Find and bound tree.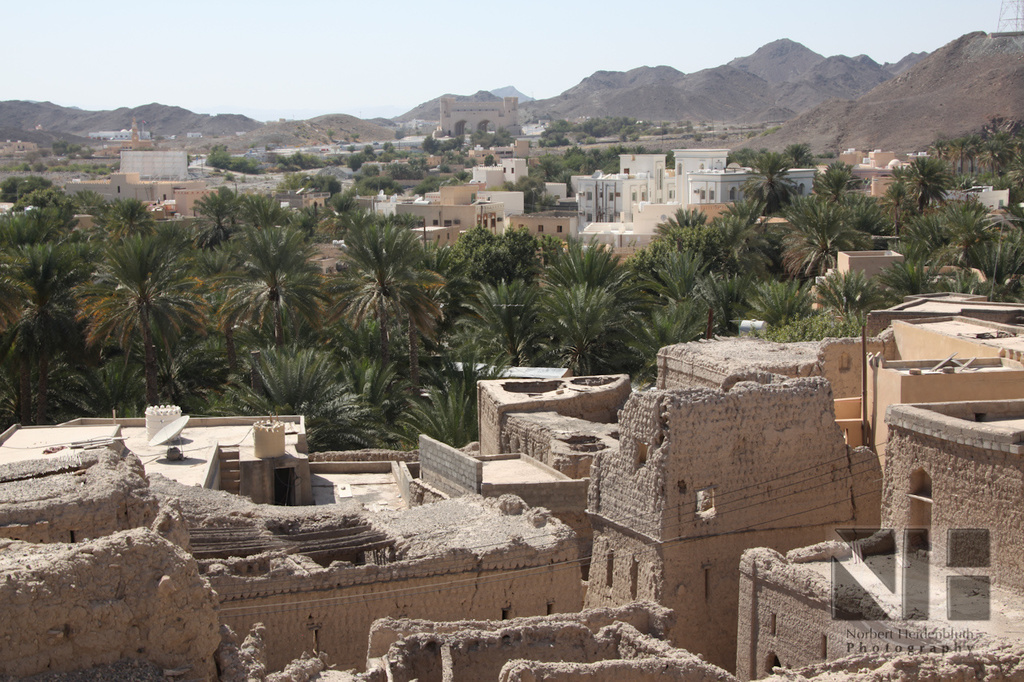
Bound: (538, 262, 623, 382).
